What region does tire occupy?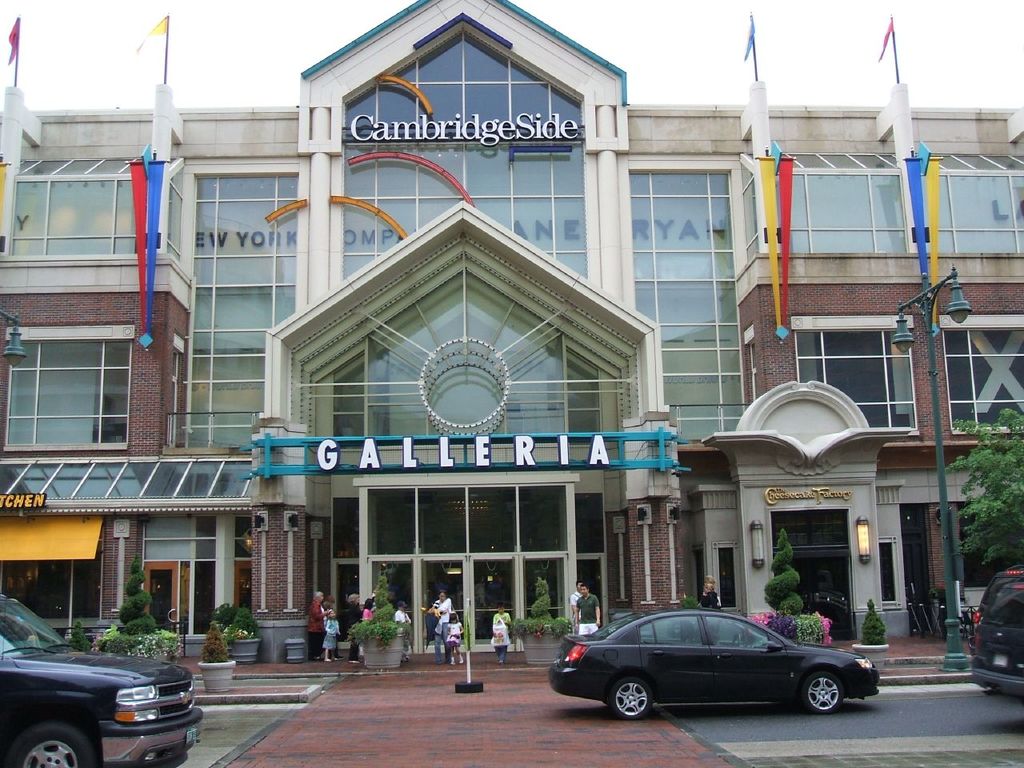
bbox(614, 676, 653, 726).
